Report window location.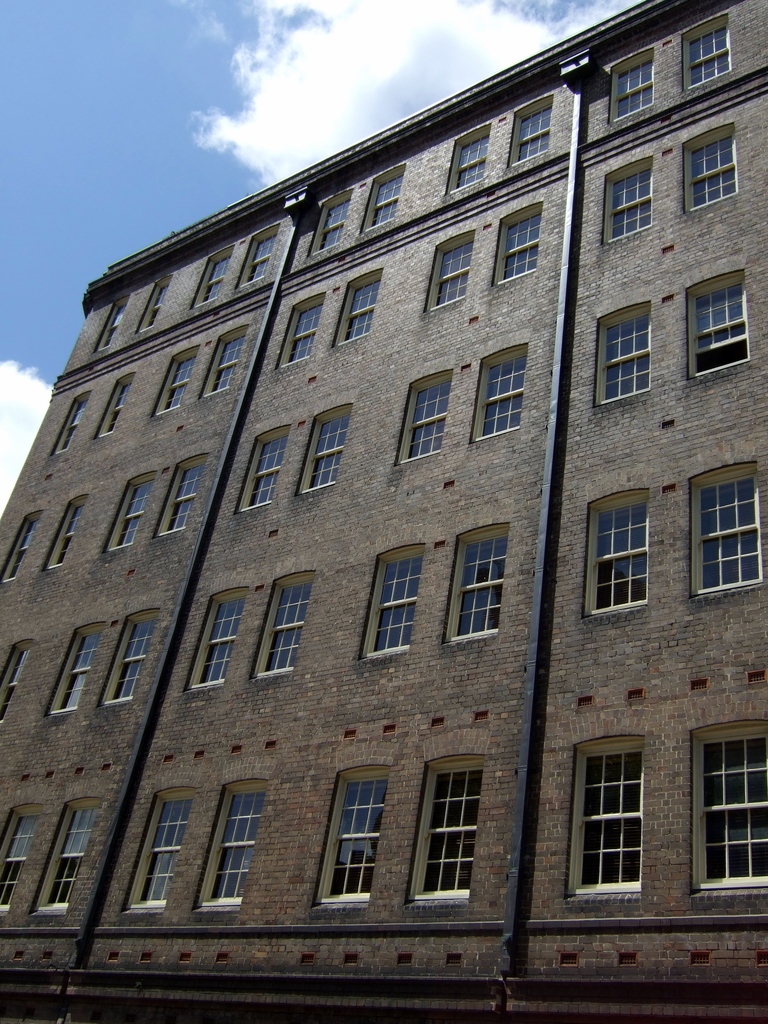
Report: box(688, 457, 754, 600).
